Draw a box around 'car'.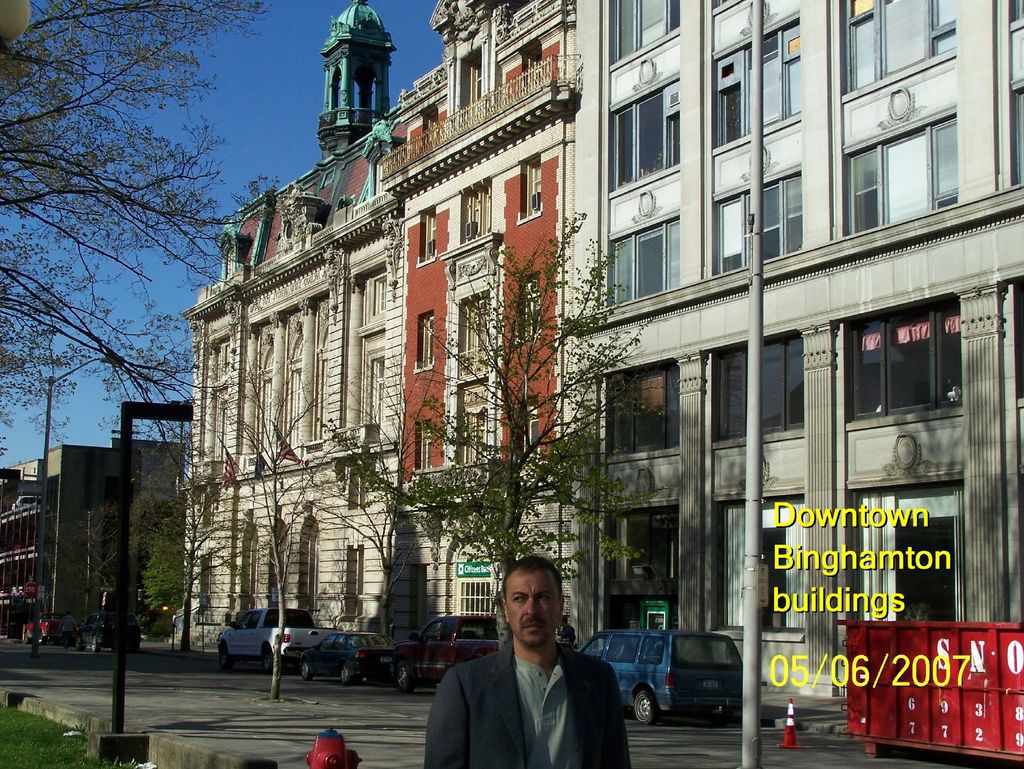
575/629/743/725.
